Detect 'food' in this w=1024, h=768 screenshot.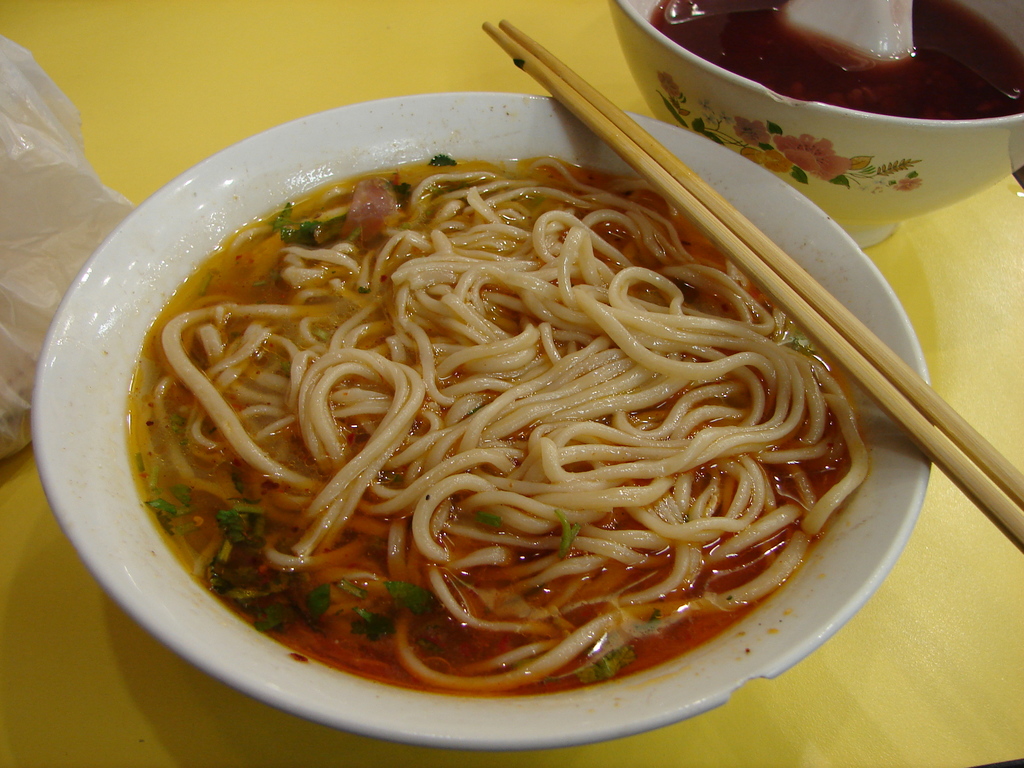
Detection: {"x1": 643, "y1": 0, "x2": 1023, "y2": 129}.
